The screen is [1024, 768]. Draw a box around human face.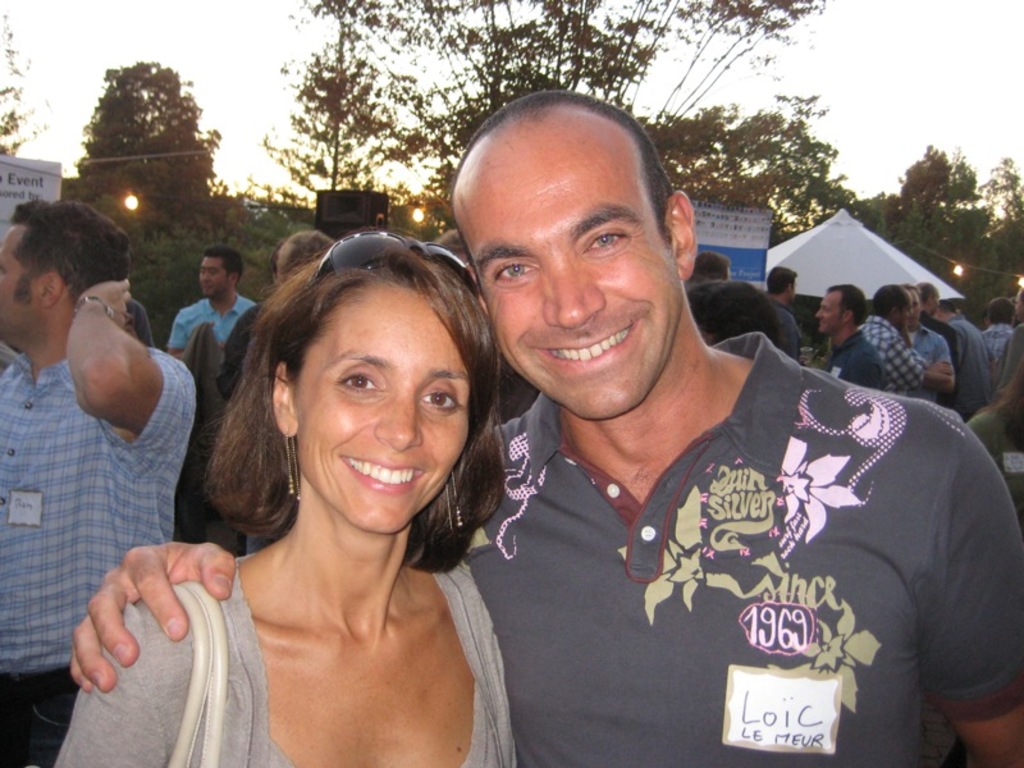
x1=201 y1=260 x2=229 y2=293.
